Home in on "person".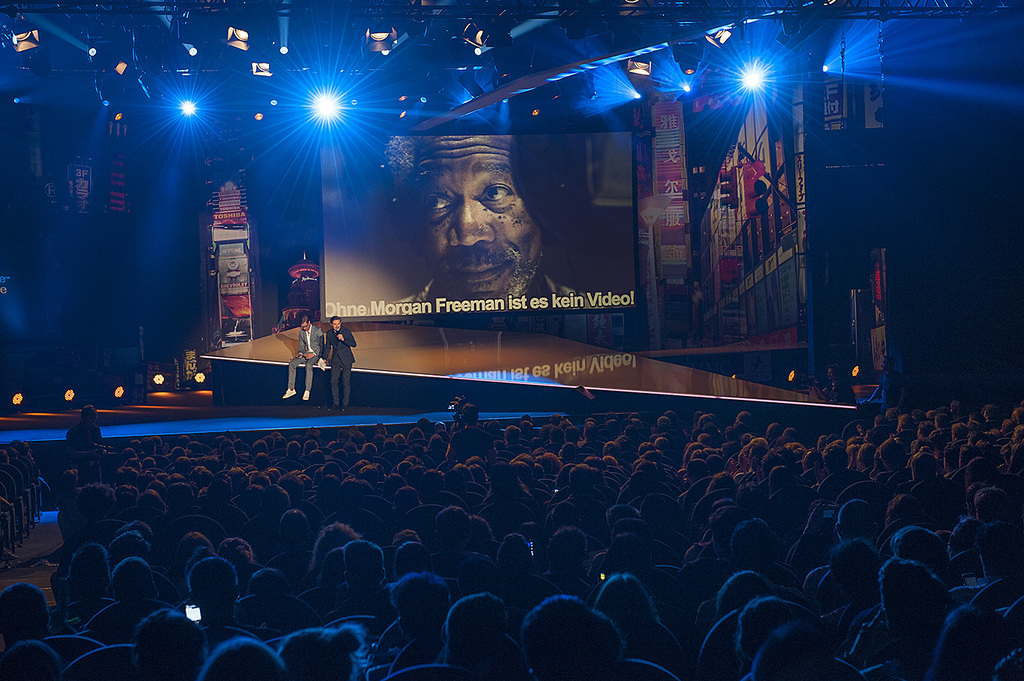
Homed in at (318, 313, 357, 412).
